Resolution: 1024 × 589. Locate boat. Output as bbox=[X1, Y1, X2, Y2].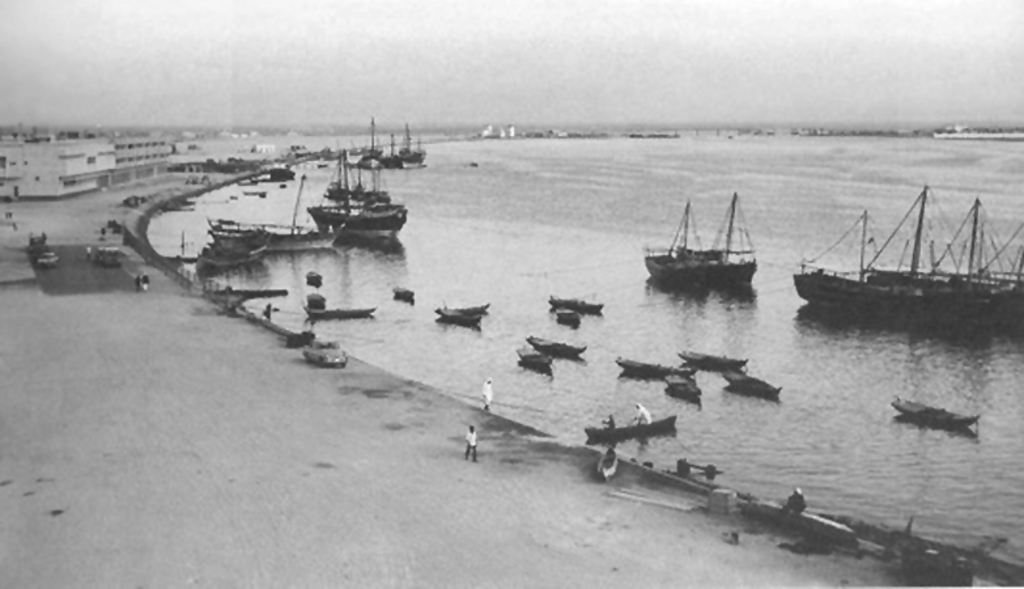
bbox=[973, 240, 1023, 334].
